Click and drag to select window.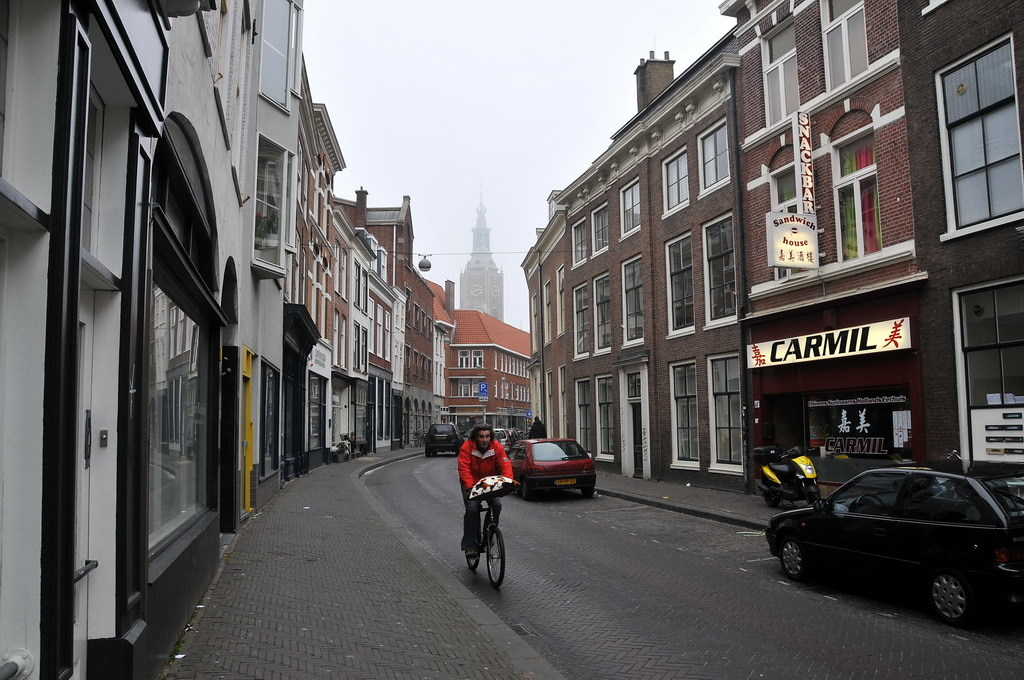
Selection: rect(830, 138, 881, 257).
